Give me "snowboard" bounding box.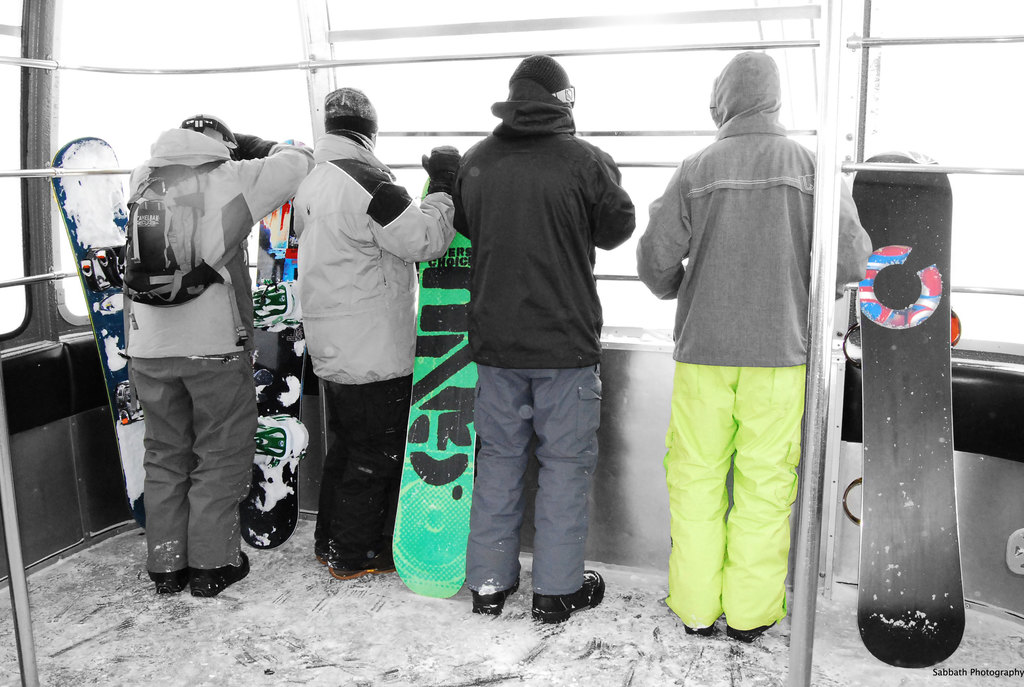
box(241, 141, 311, 546).
